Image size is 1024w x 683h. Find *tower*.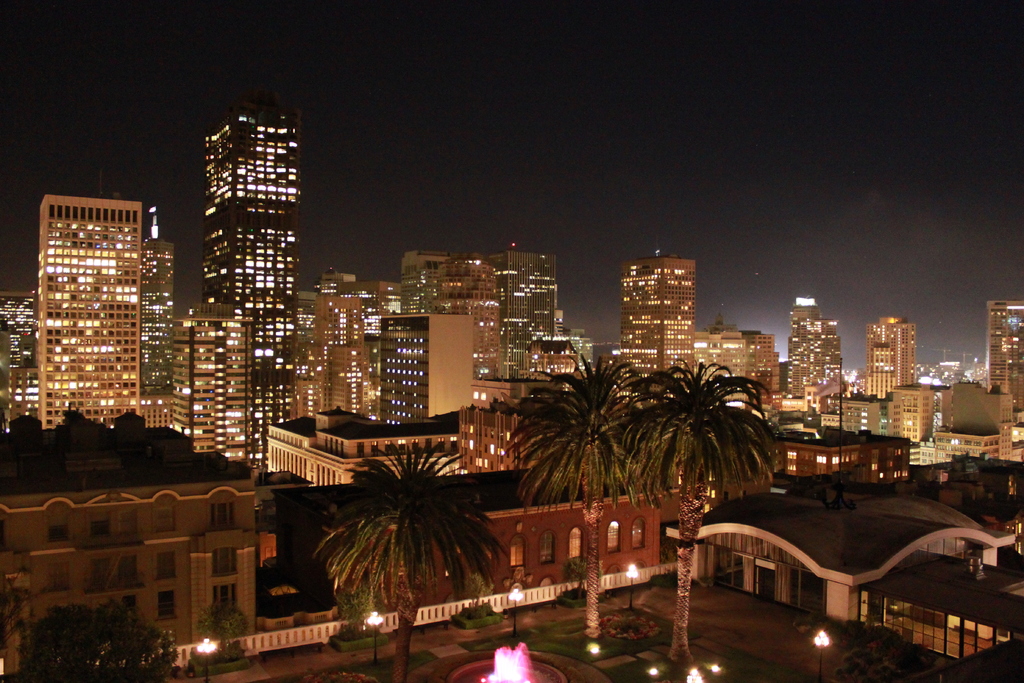
[left=436, top=248, right=502, bottom=409].
